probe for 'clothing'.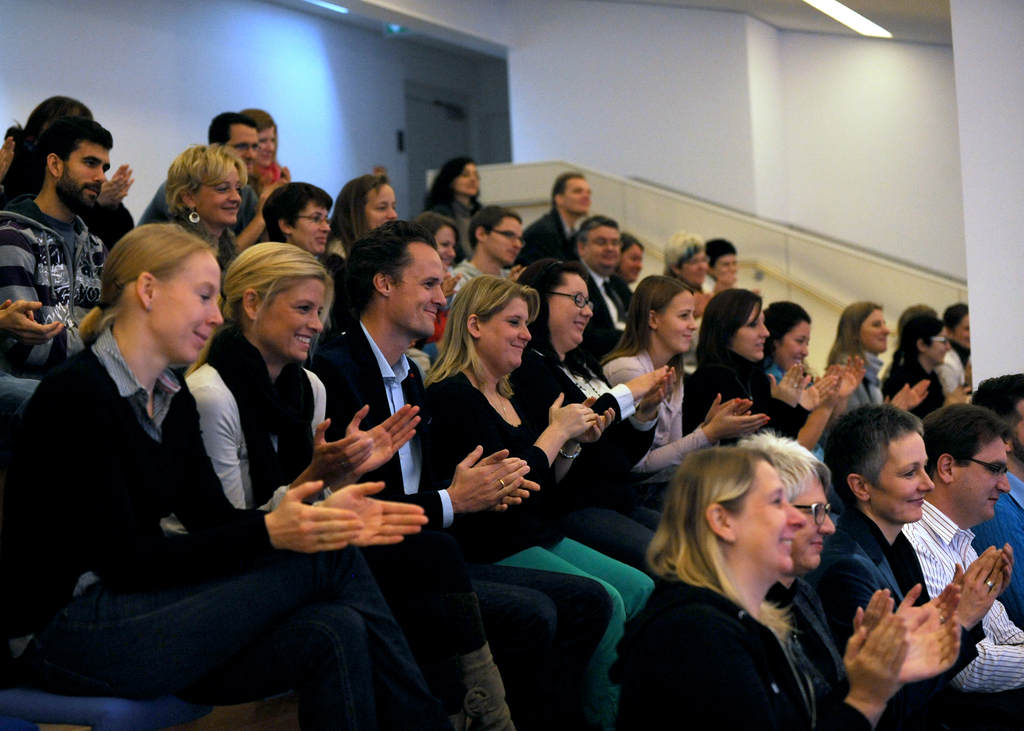
Probe result: Rect(250, 152, 286, 190).
